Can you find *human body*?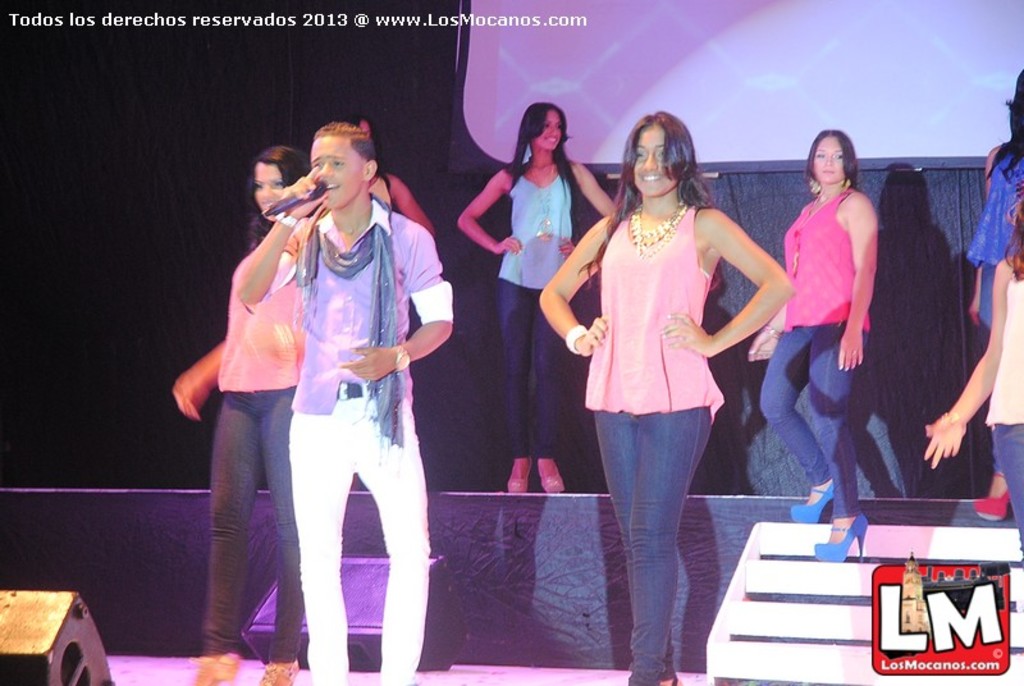
Yes, bounding box: [535, 192, 794, 685].
